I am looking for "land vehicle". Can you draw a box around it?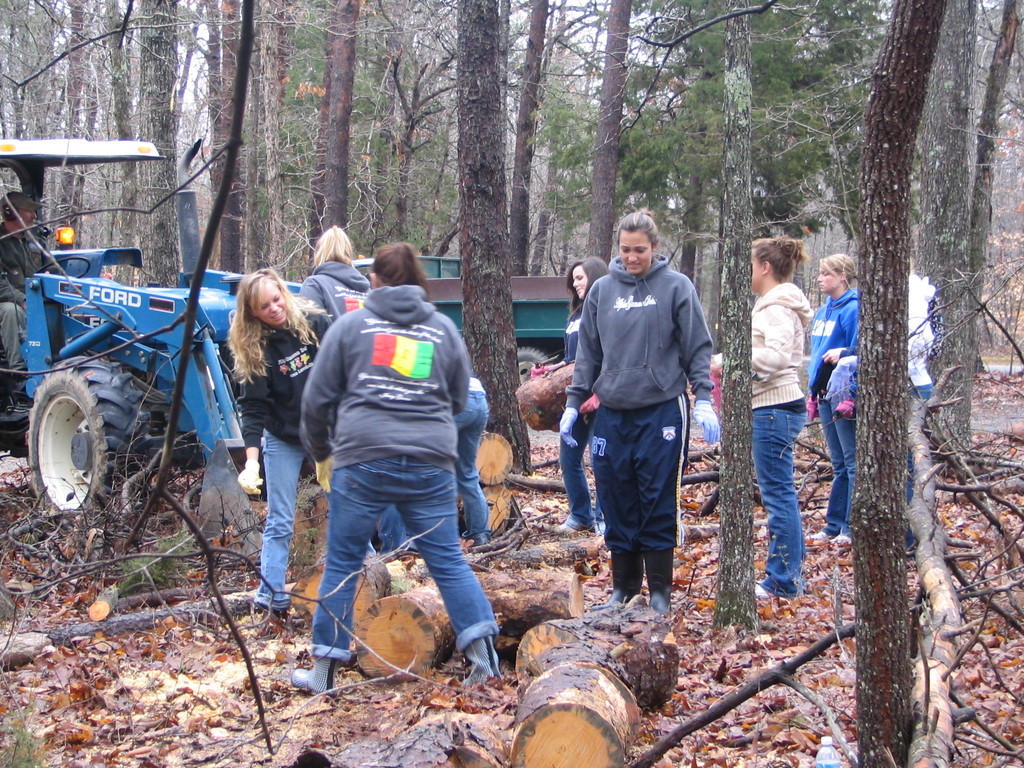
Sure, the bounding box is x1=352 y1=252 x2=569 y2=383.
